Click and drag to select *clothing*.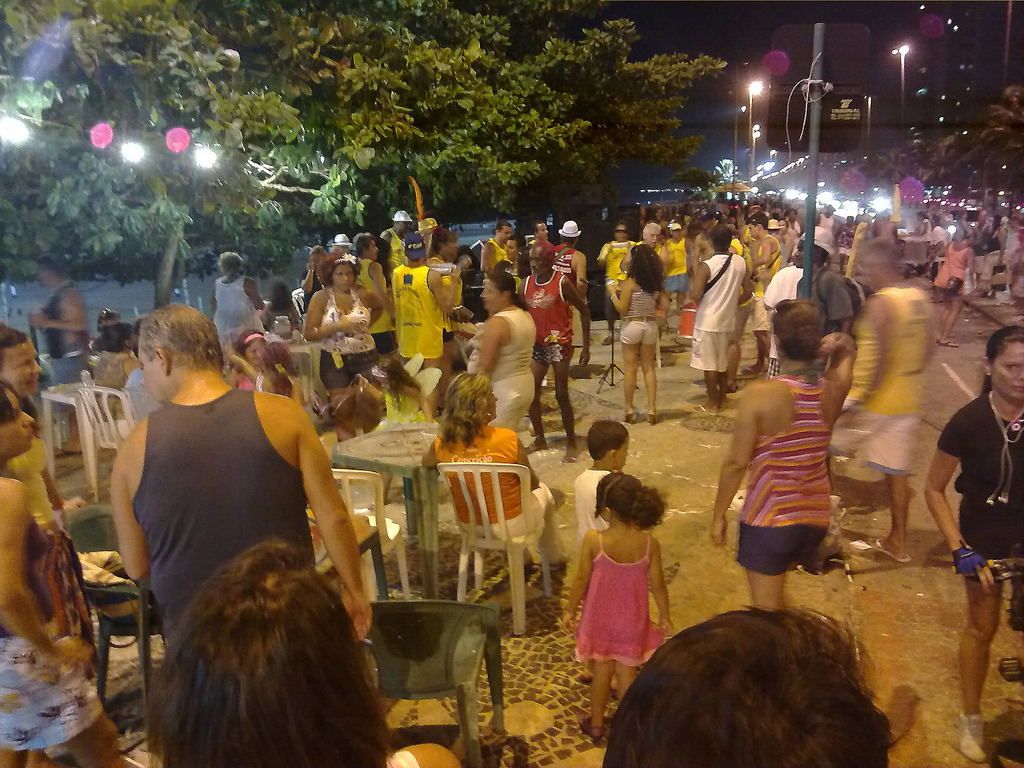
Selection: left=516, top=273, right=580, bottom=371.
